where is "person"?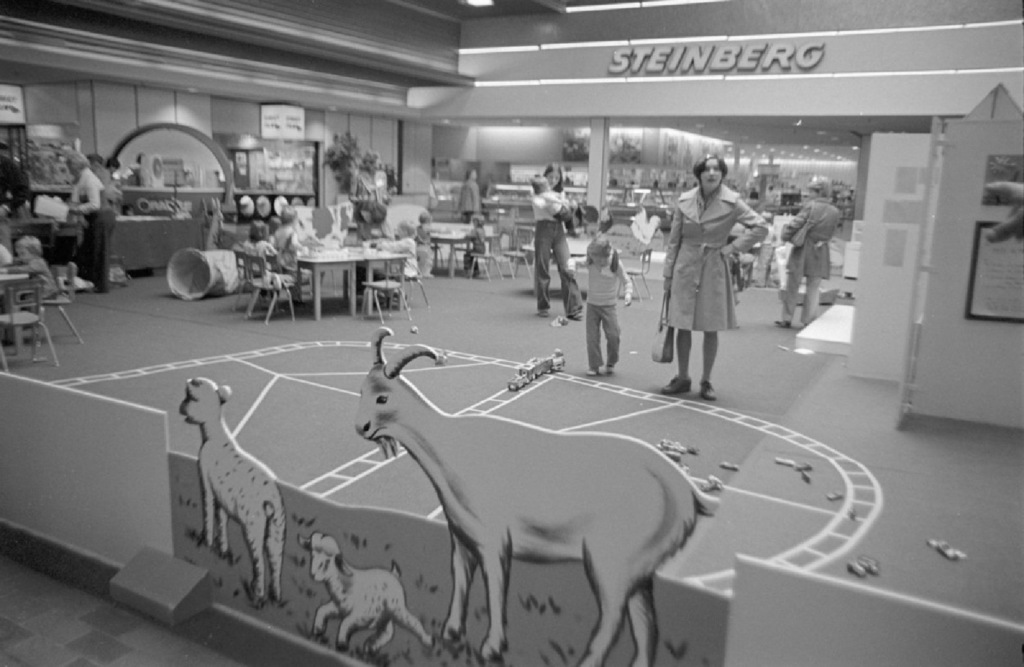
l=781, t=180, r=840, b=331.
